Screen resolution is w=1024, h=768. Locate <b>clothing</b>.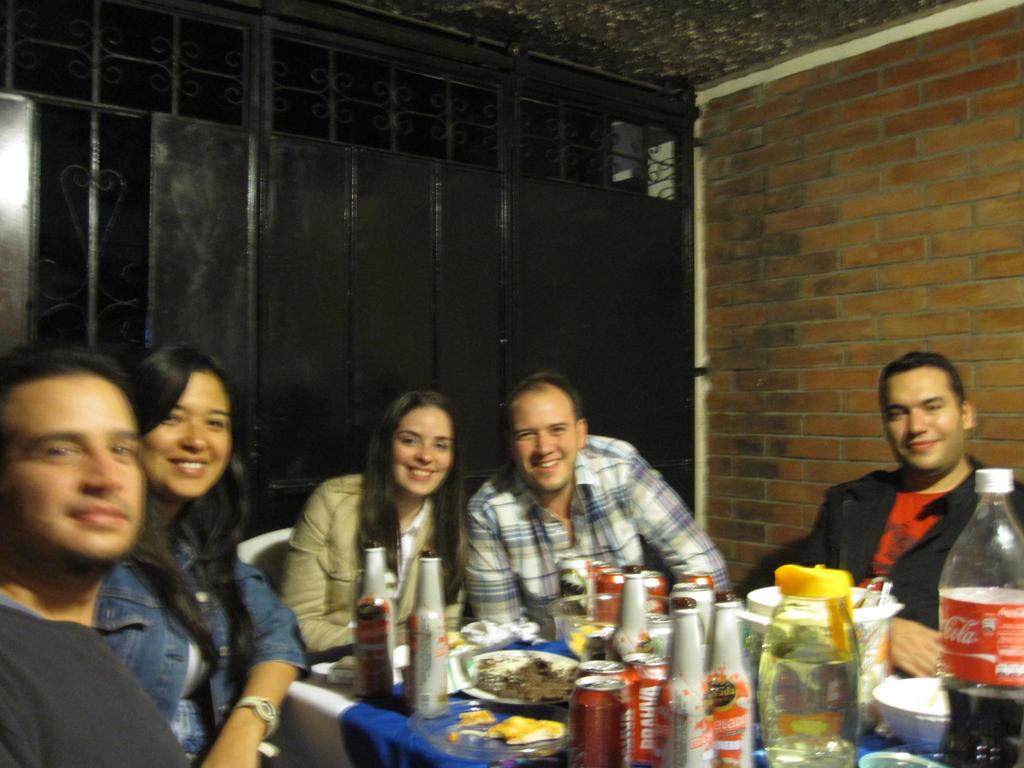
<bbox>312, 465, 485, 688</bbox>.
